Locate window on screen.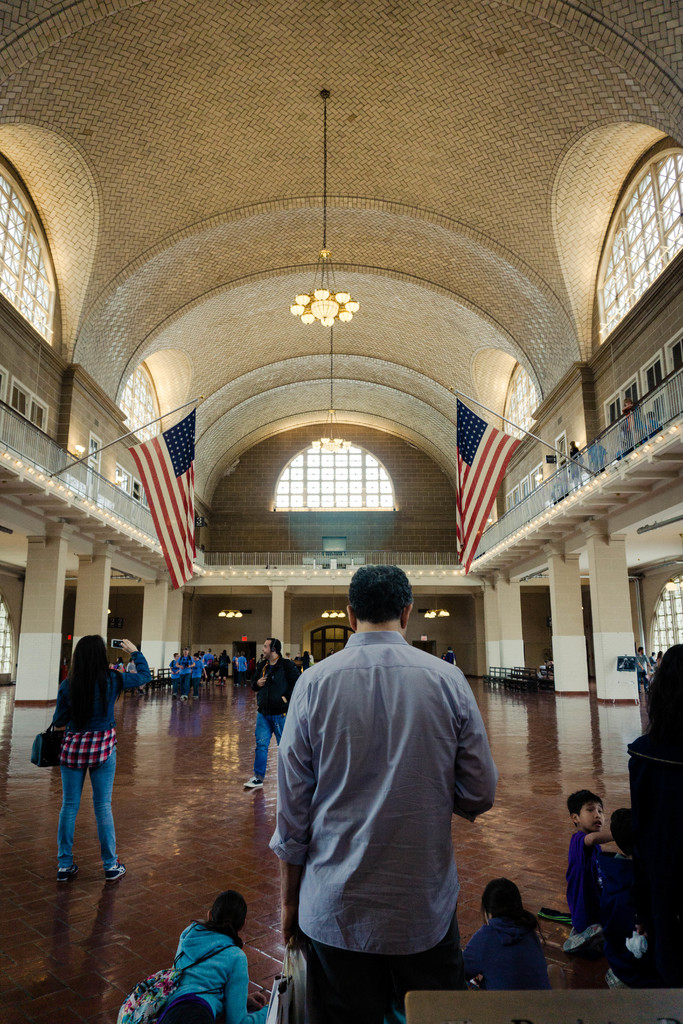
On screen at select_region(588, 136, 682, 353).
